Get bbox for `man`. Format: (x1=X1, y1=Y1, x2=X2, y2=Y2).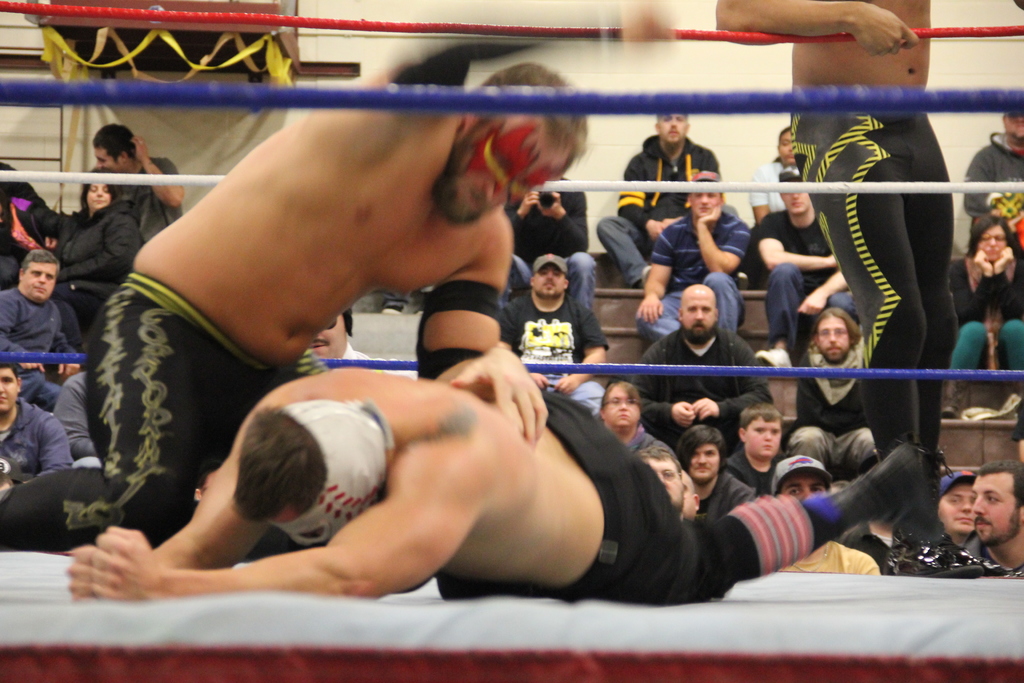
(x1=497, y1=250, x2=611, y2=414).
